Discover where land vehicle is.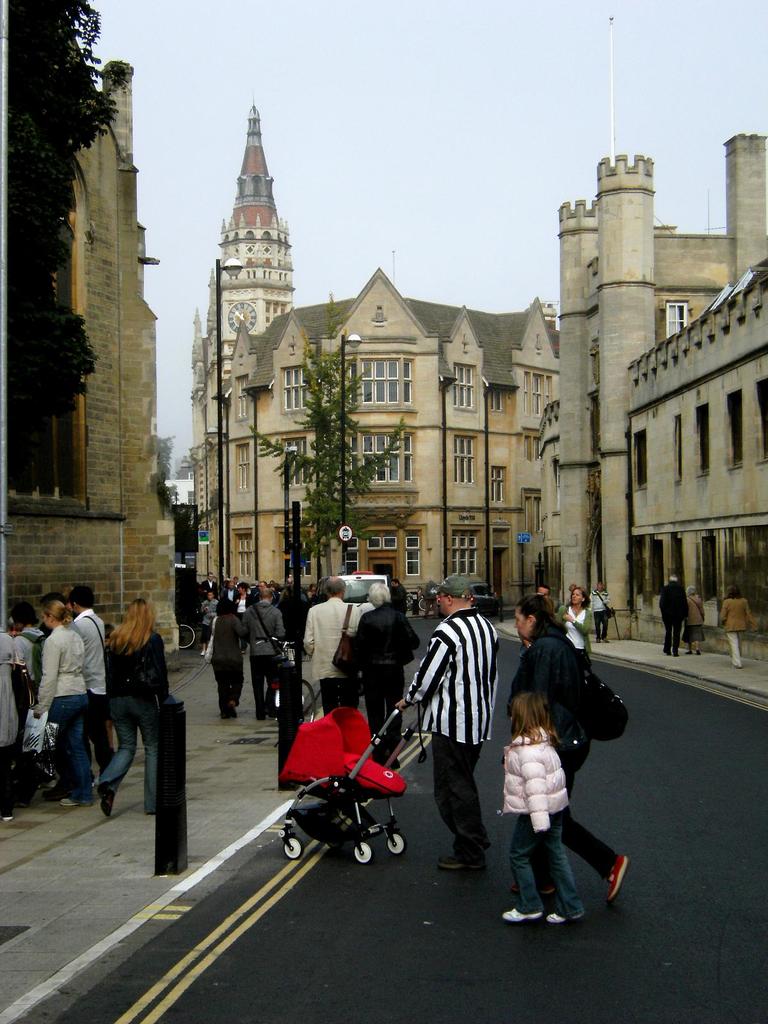
Discovered at BBox(253, 633, 321, 727).
